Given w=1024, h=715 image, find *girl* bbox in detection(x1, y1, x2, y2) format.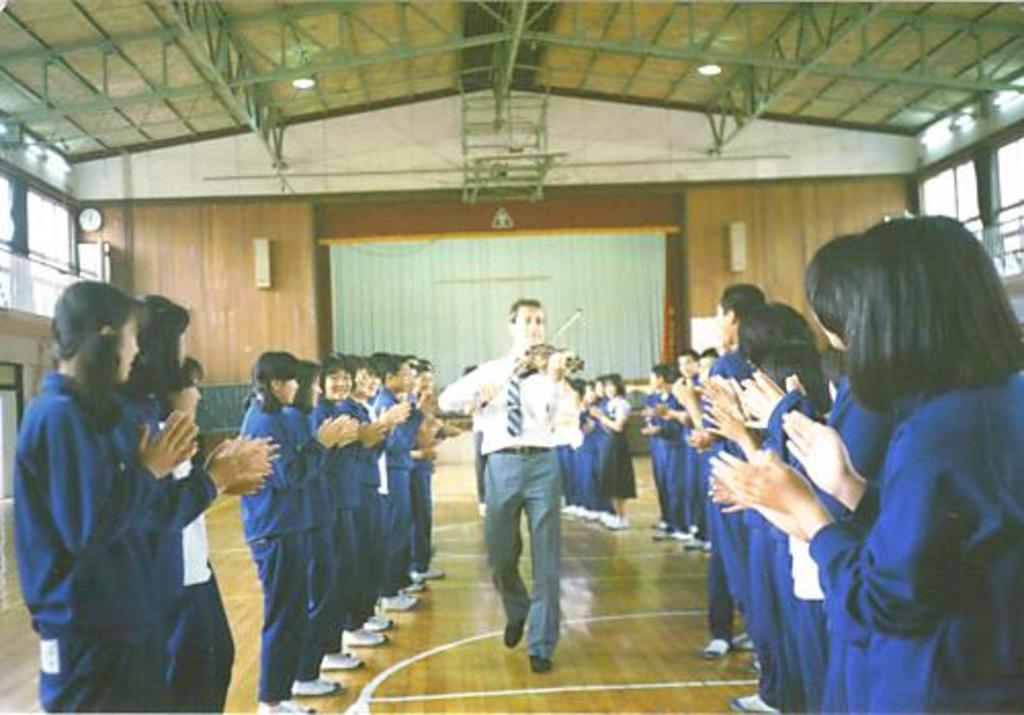
detection(111, 293, 276, 713).
